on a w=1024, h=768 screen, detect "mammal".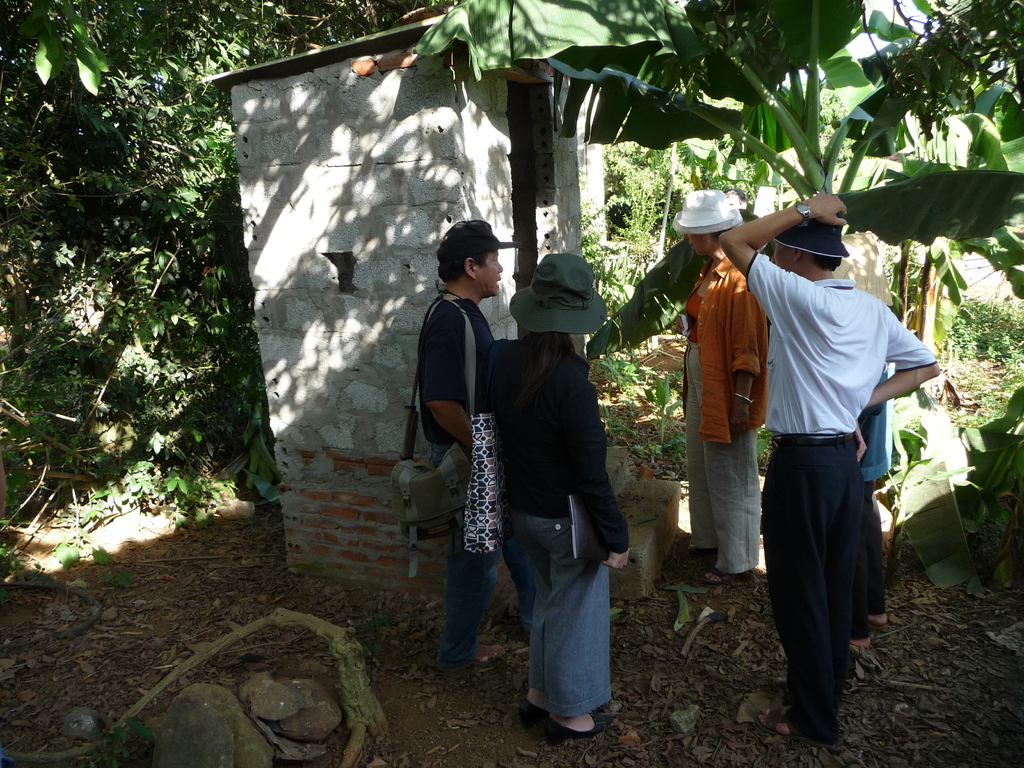
[left=721, top=193, right=943, bottom=745].
